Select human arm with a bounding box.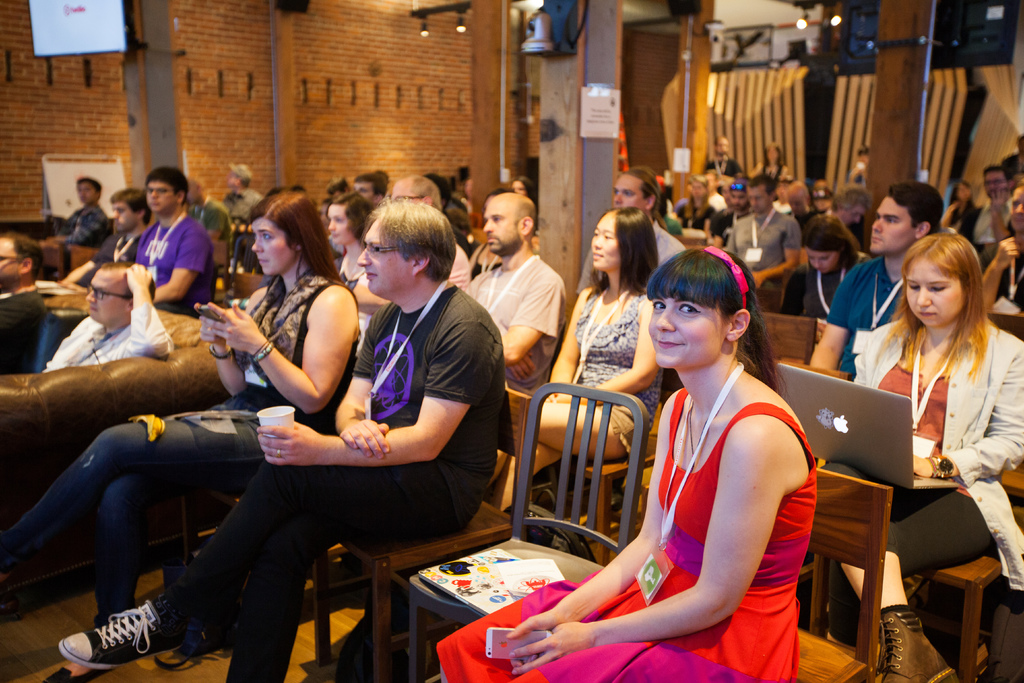
x1=155 y1=234 x2=206 y2=306.
